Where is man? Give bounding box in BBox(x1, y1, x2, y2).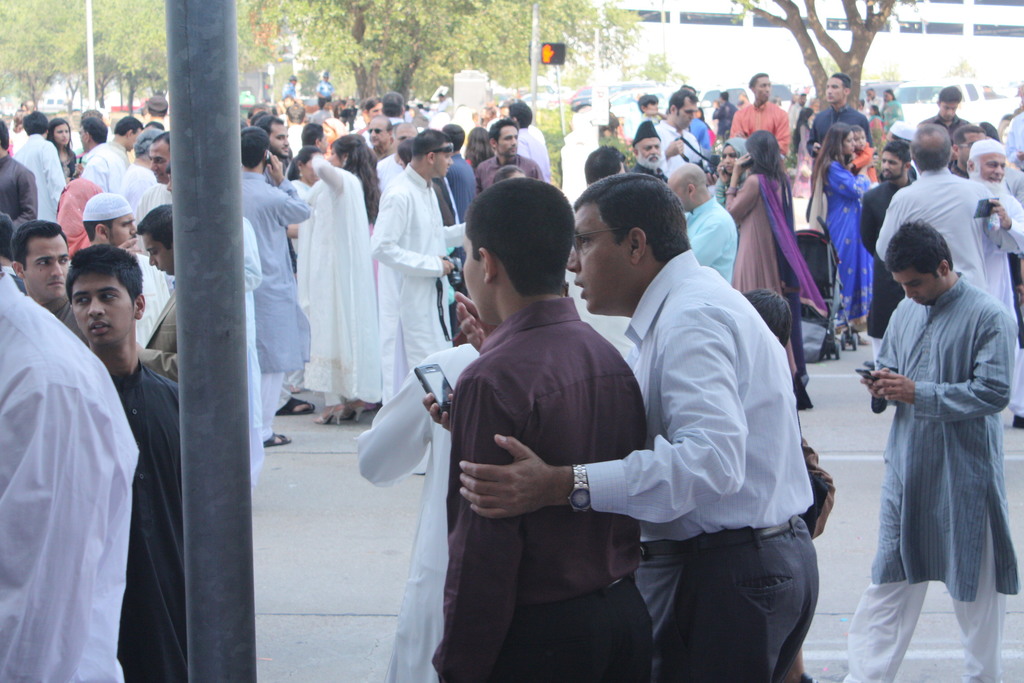
BBox(676, 83, 709, 150).
